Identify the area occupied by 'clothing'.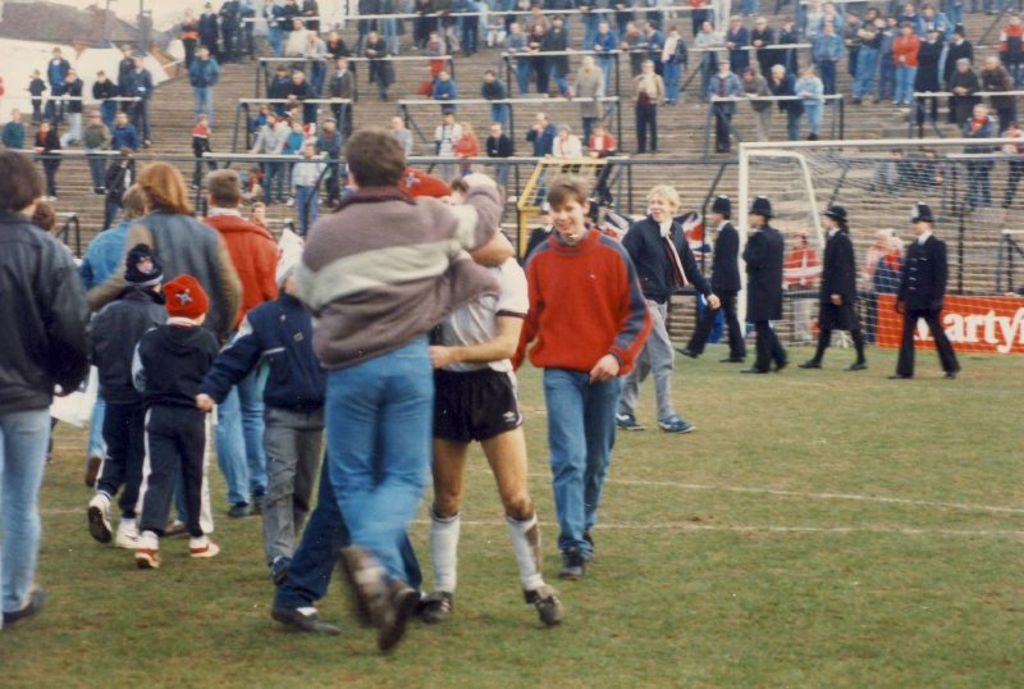
Area: <region>804, 223, 876, 377</region>.
